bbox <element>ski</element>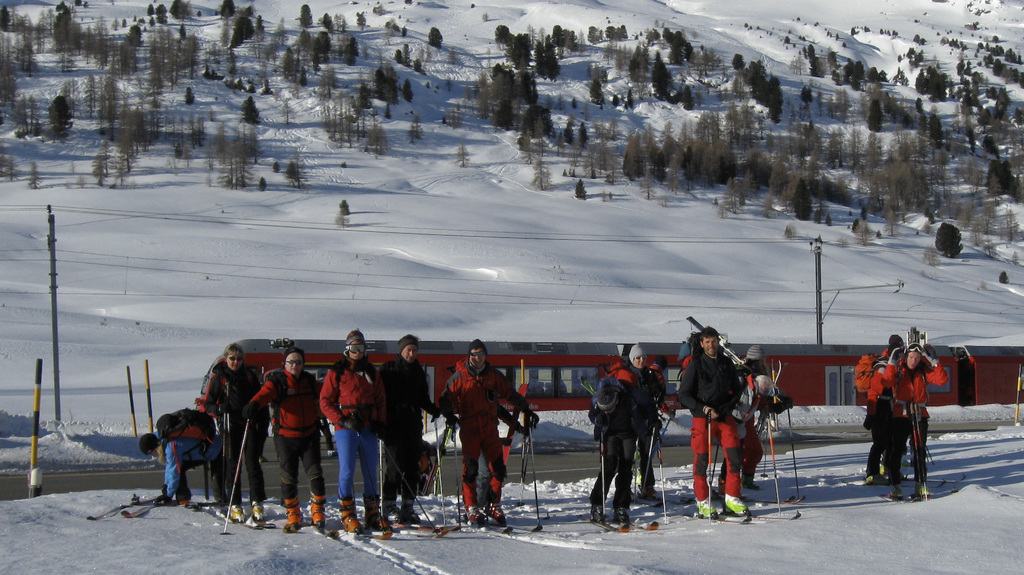
rect(876, 490, 920, 504)
